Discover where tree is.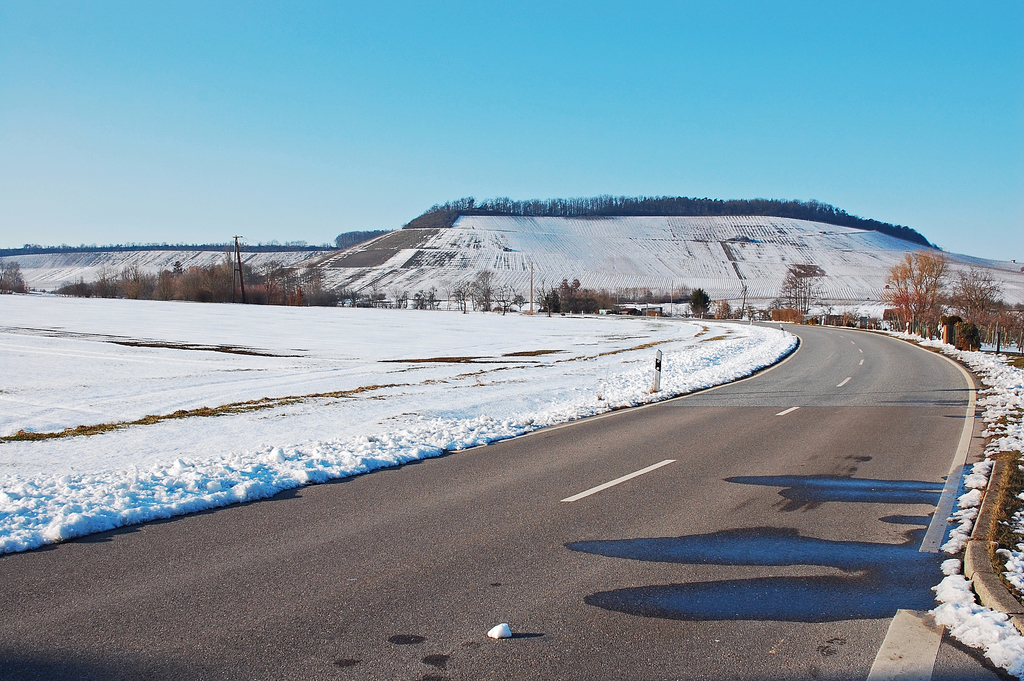
Discovered at (left=159, top=270, right=184, bottom=295).
